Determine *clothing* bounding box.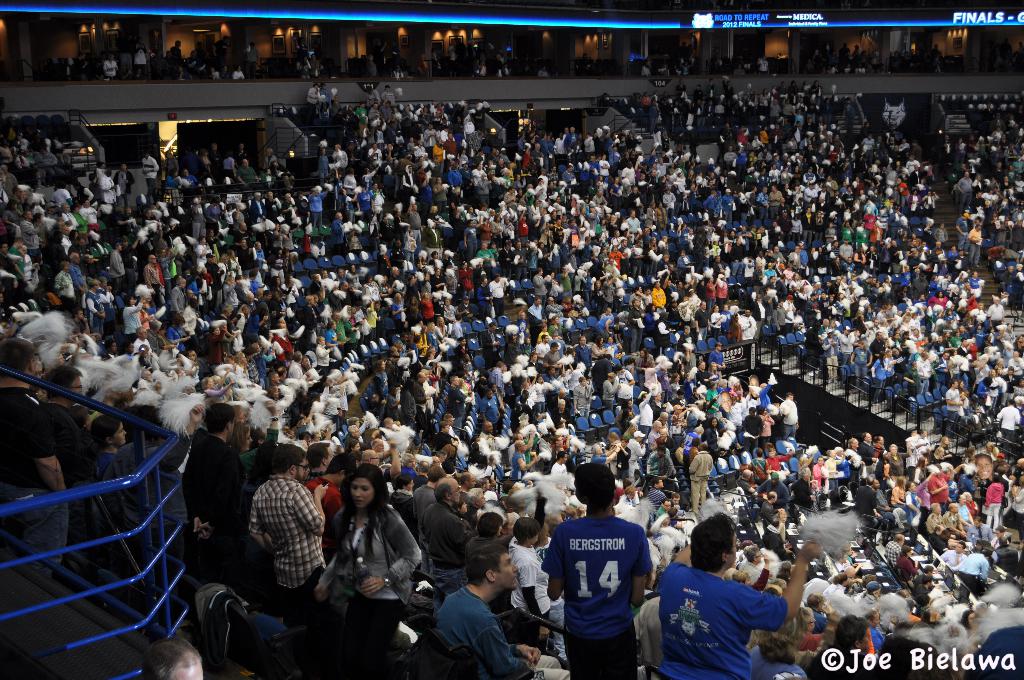
Determined: left=559, top=171, right=580, bottom=186.
